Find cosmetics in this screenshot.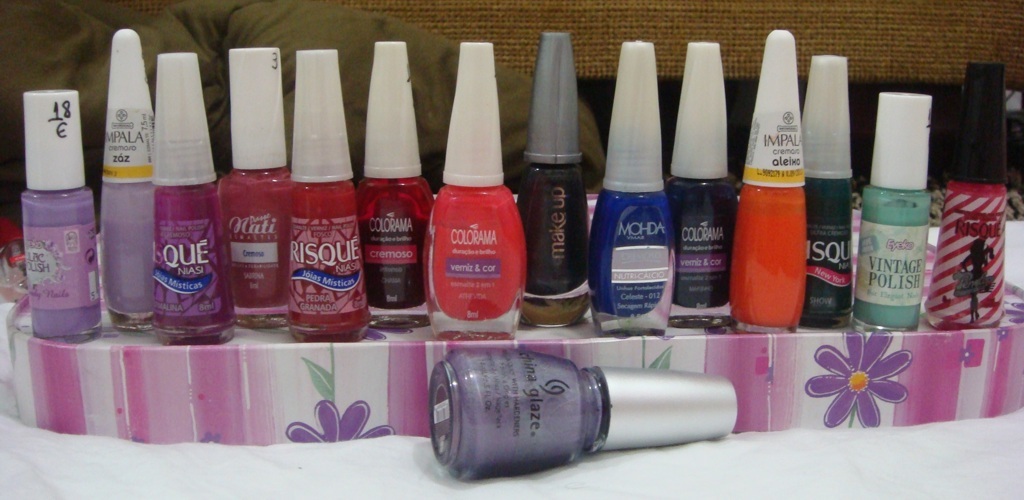
The bounding box for cosmetics is <region>589, 35, 679, 339</region>.
